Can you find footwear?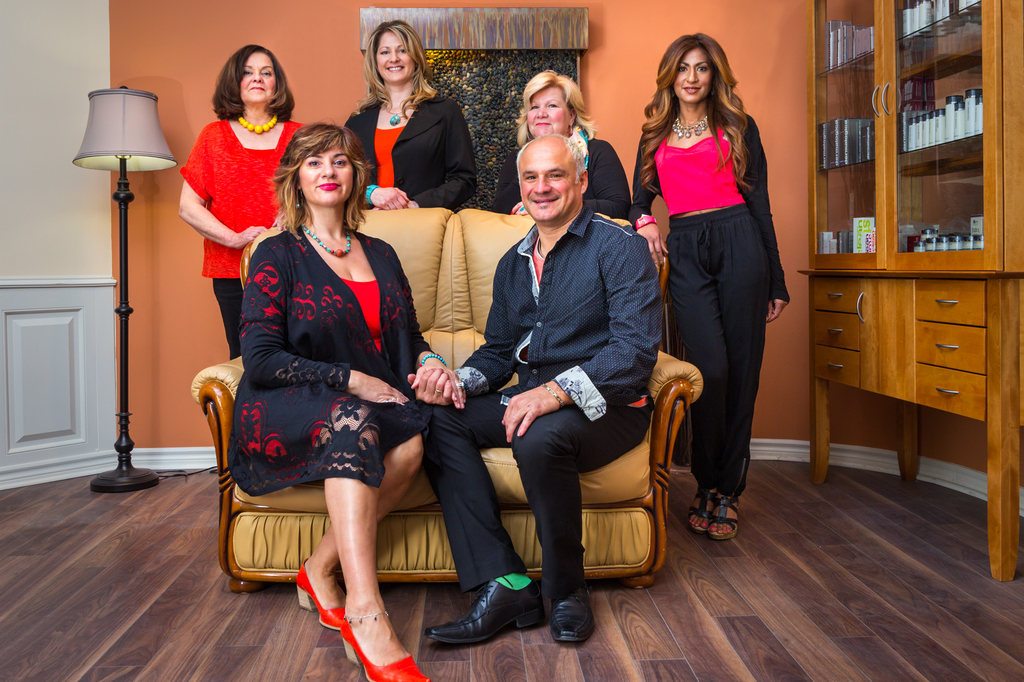
Yes, bounding box: locate(548, 582, 595, 647).
